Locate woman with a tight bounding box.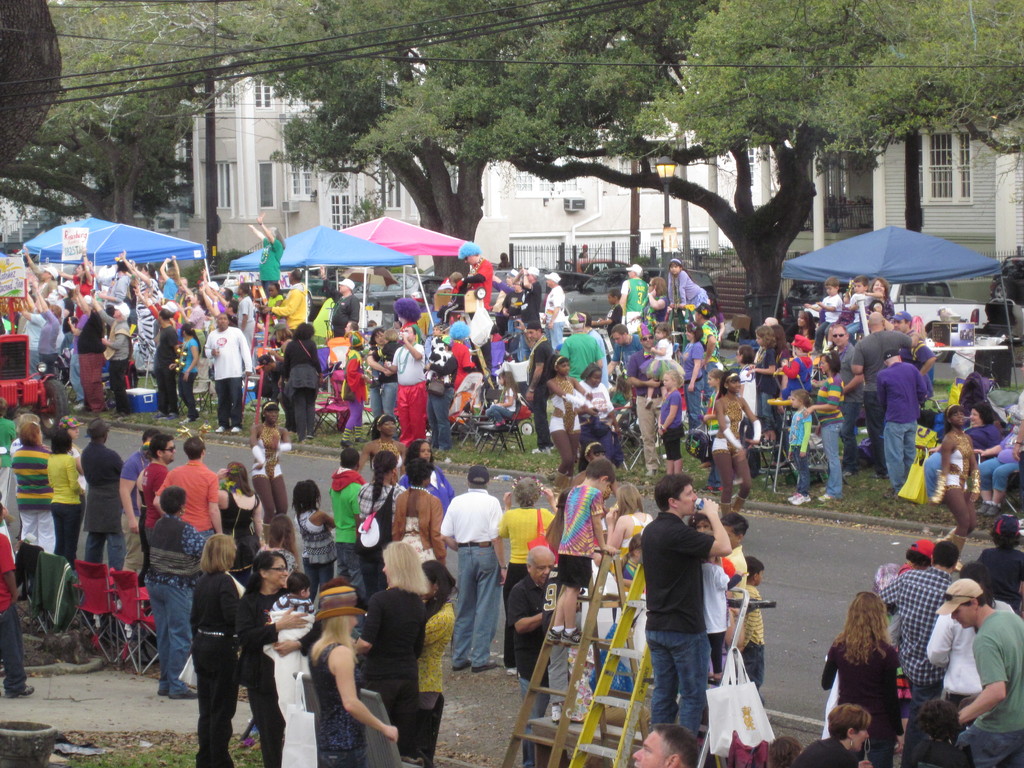
<bbox>141, 490, 214, 701</bbox>.
